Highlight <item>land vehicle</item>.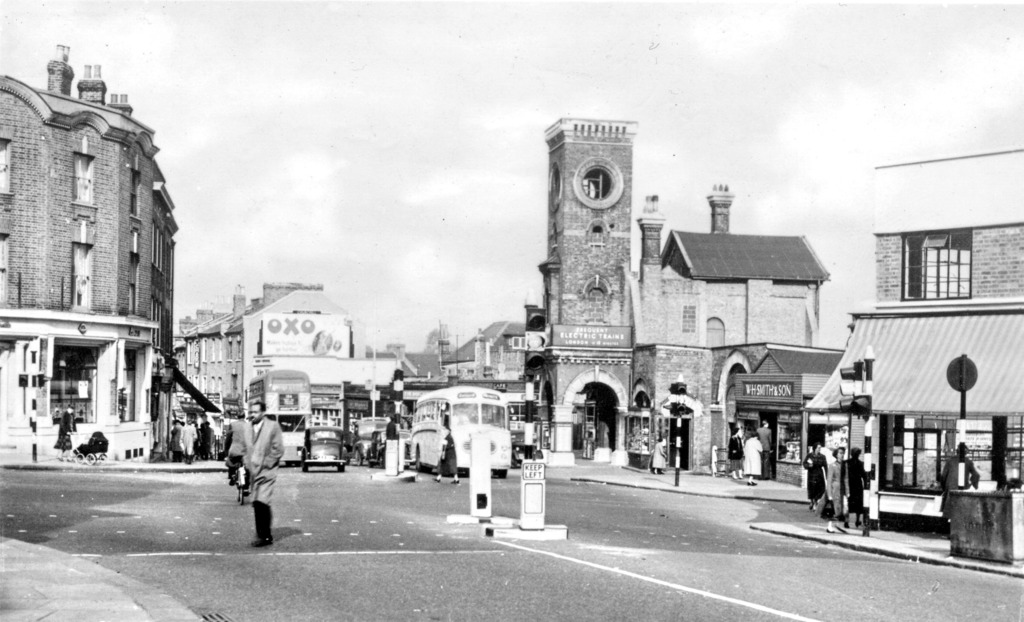
Highlighted region: 244, 363, 311, 457.
